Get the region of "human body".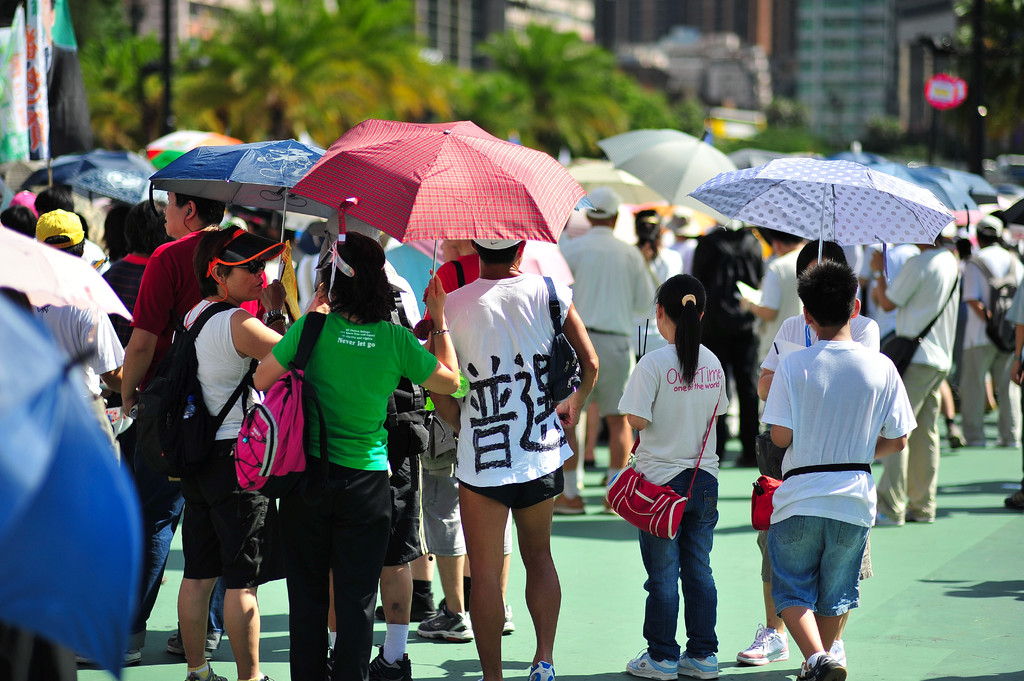
732,221,796,357.
